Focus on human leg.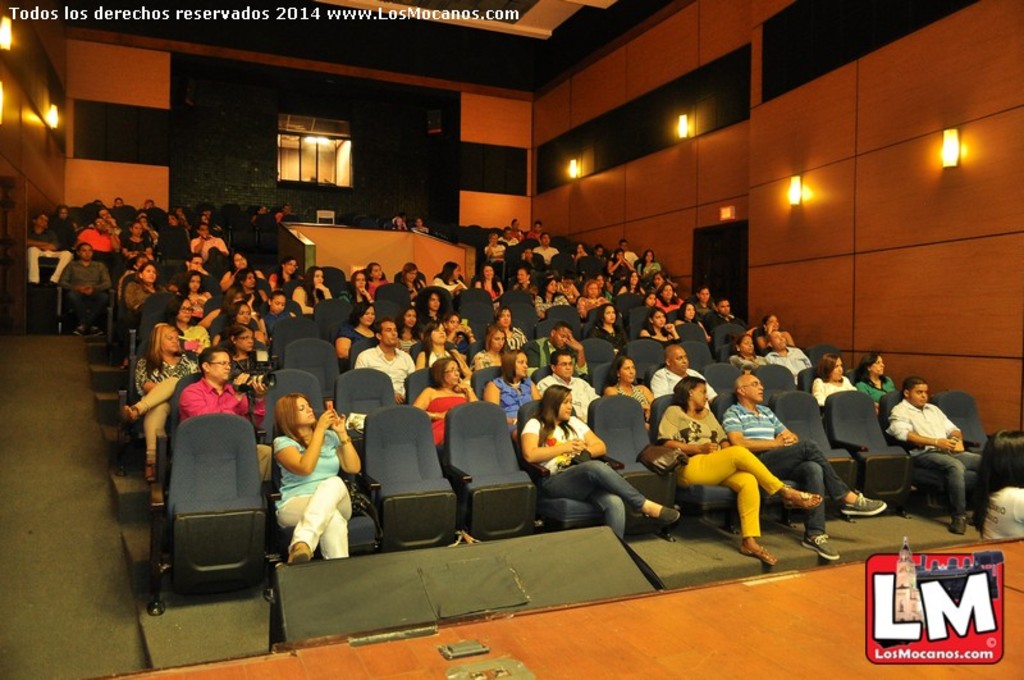
Focused at box=[554, 456, 687, 548].
